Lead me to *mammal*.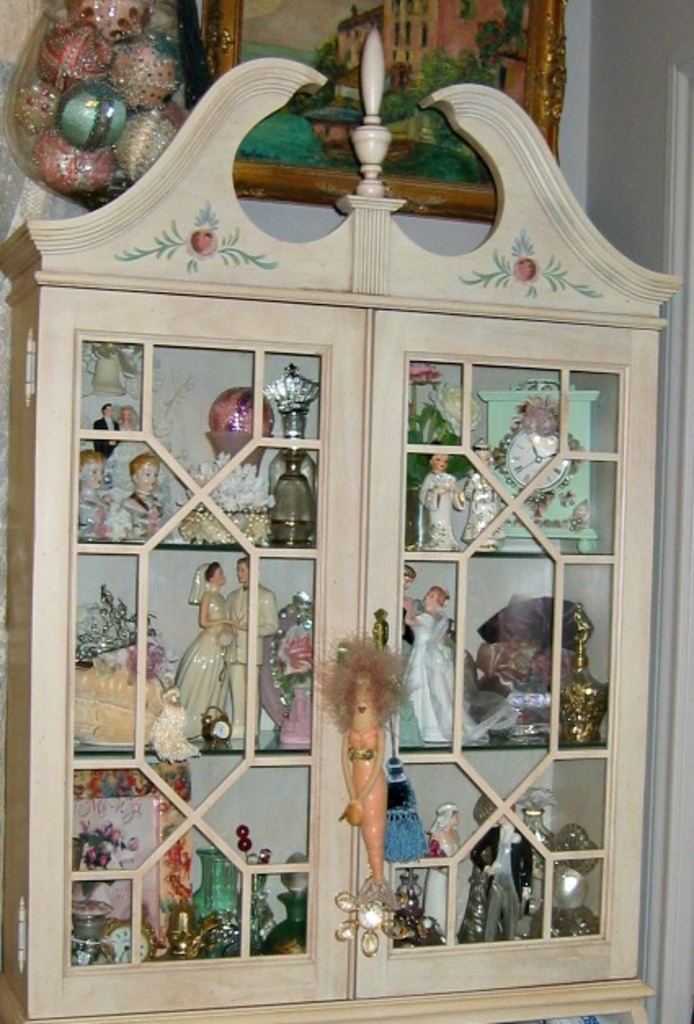
Lead to <box>420,797,472,941</box>.
